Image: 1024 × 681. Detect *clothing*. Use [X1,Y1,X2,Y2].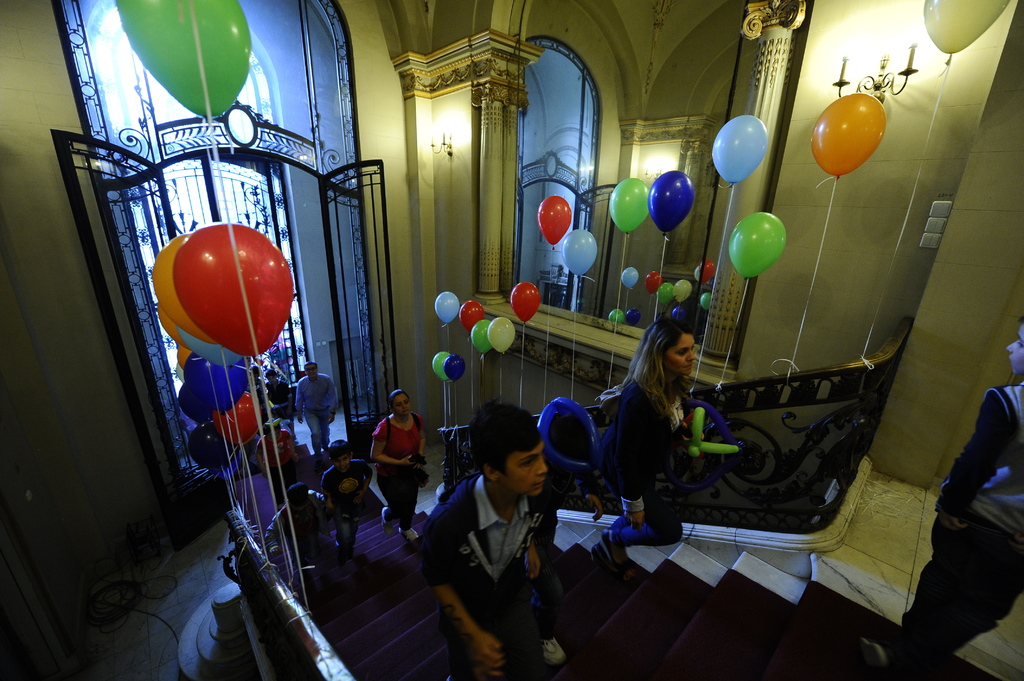
[319,457,376,556].
